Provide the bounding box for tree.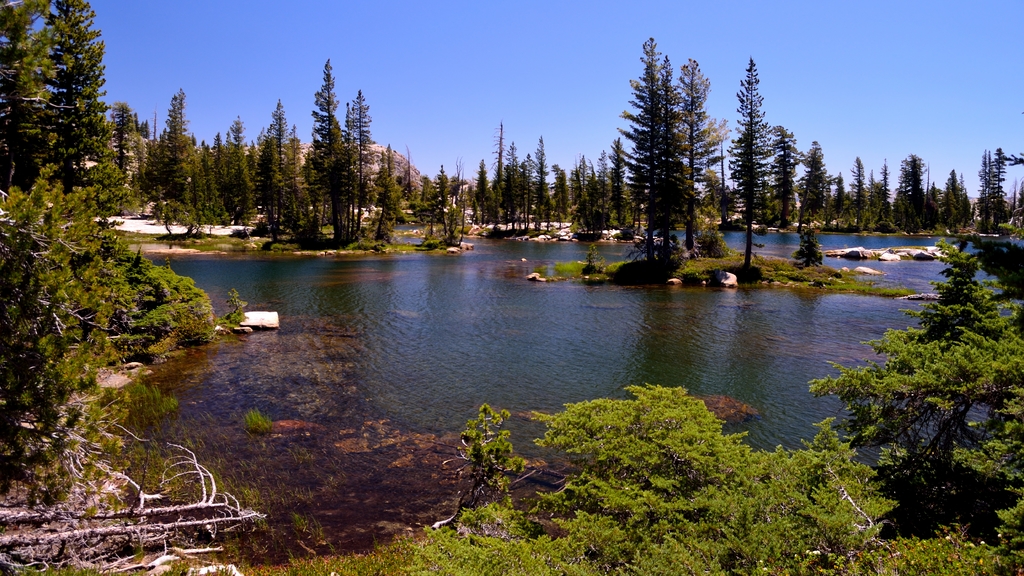
x1=793 y1=140 x2=833 y2=269.
